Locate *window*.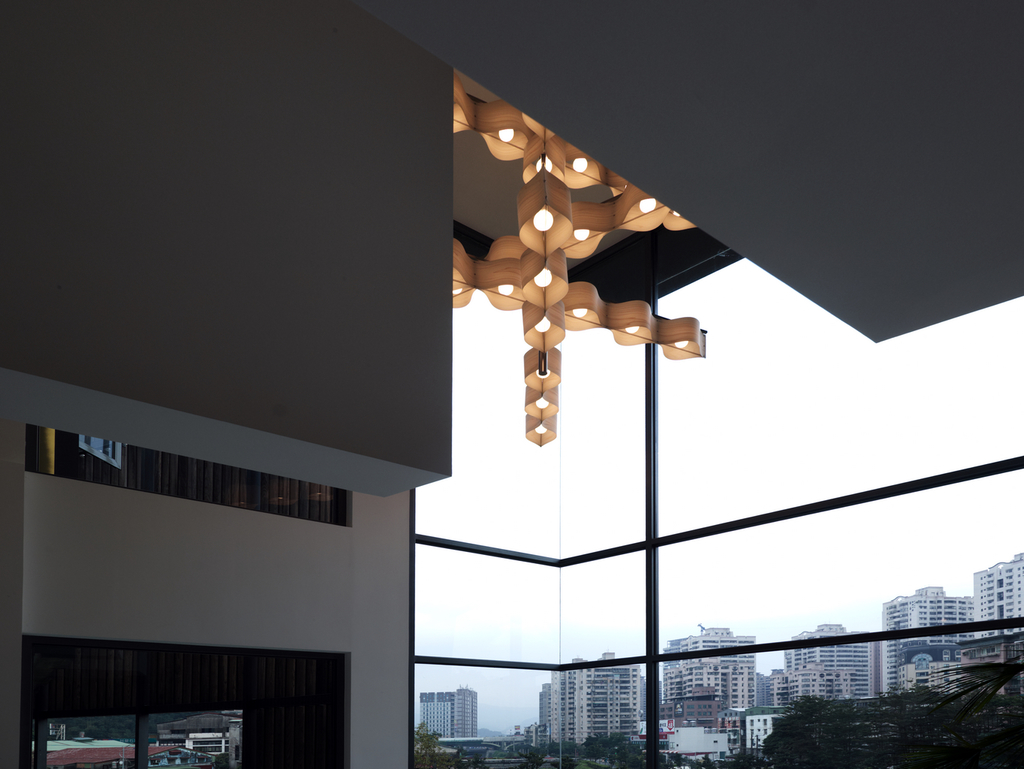
Bounding box: bbox(406, 659, 645, 766).
